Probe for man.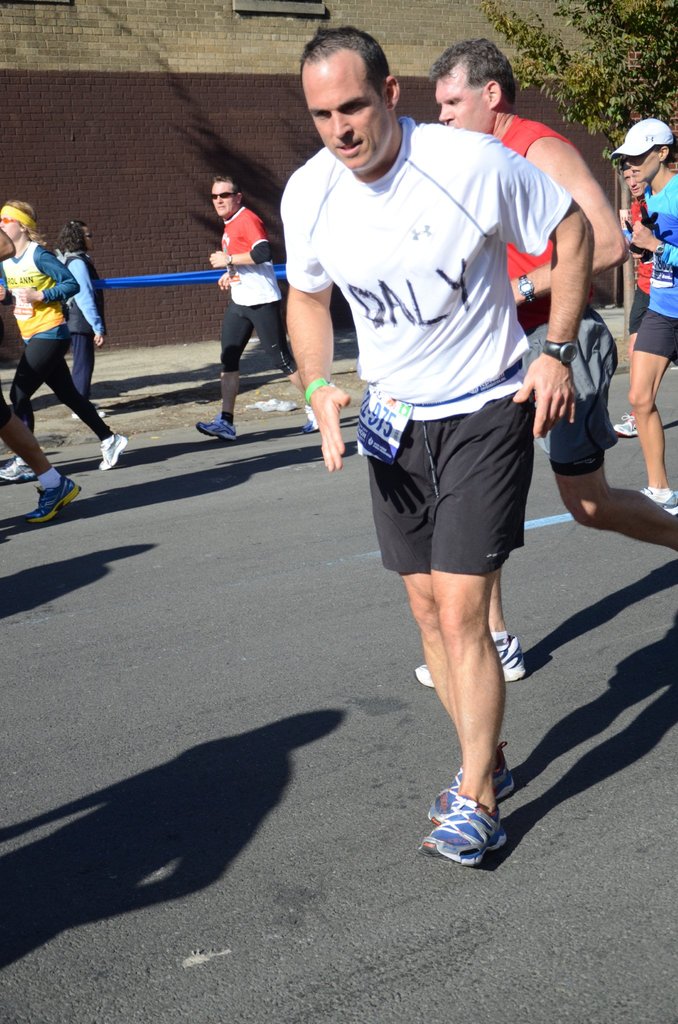
Probe result: 608/156/657/438.
